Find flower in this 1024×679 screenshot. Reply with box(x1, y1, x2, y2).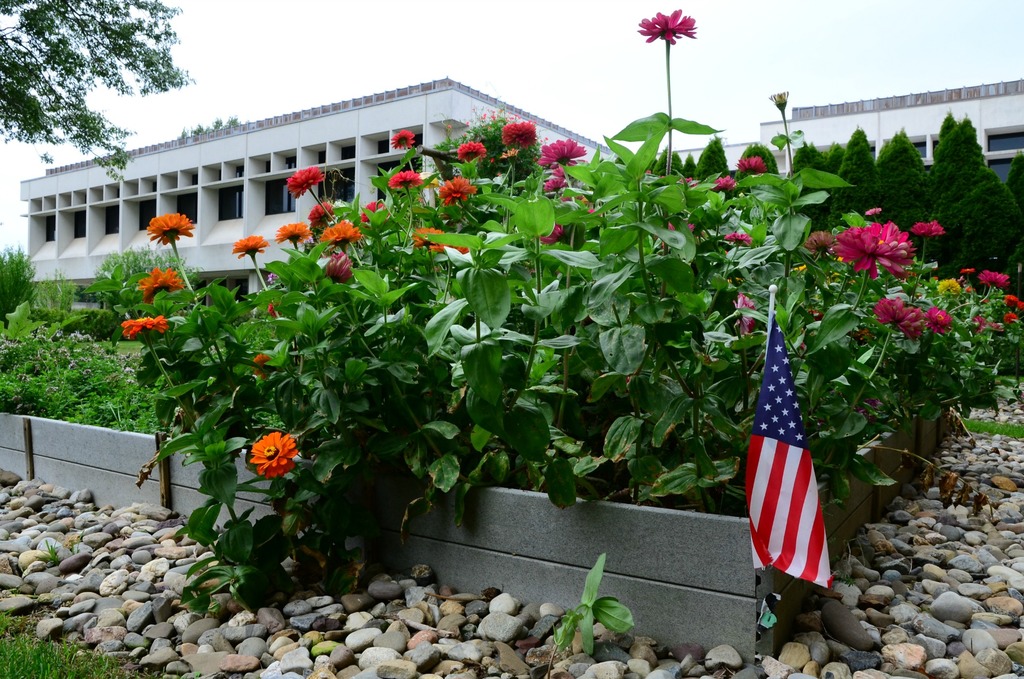
box(138, 270, 188, 304).
